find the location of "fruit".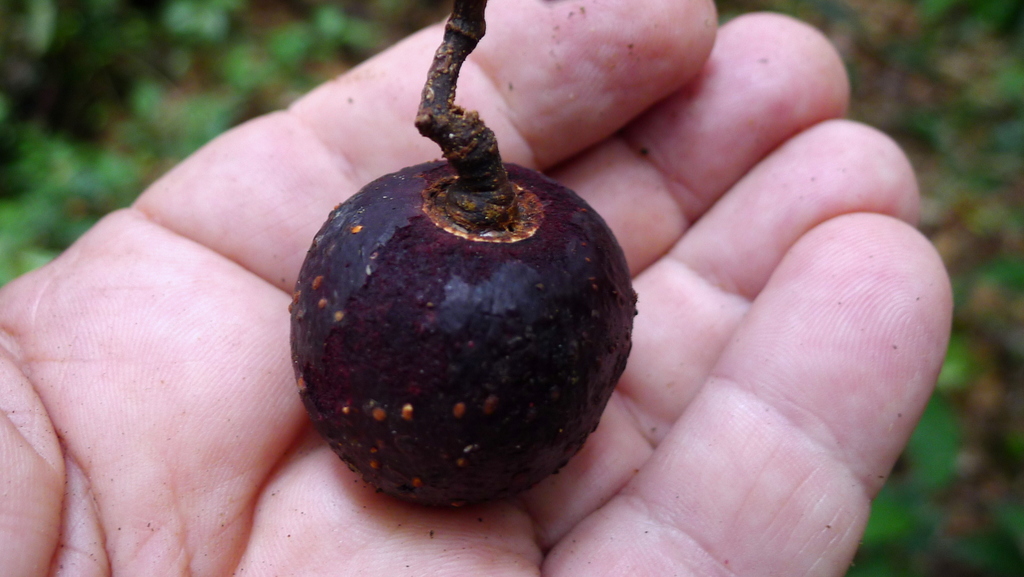
Location: BBox(290, 159, 639, 508).
